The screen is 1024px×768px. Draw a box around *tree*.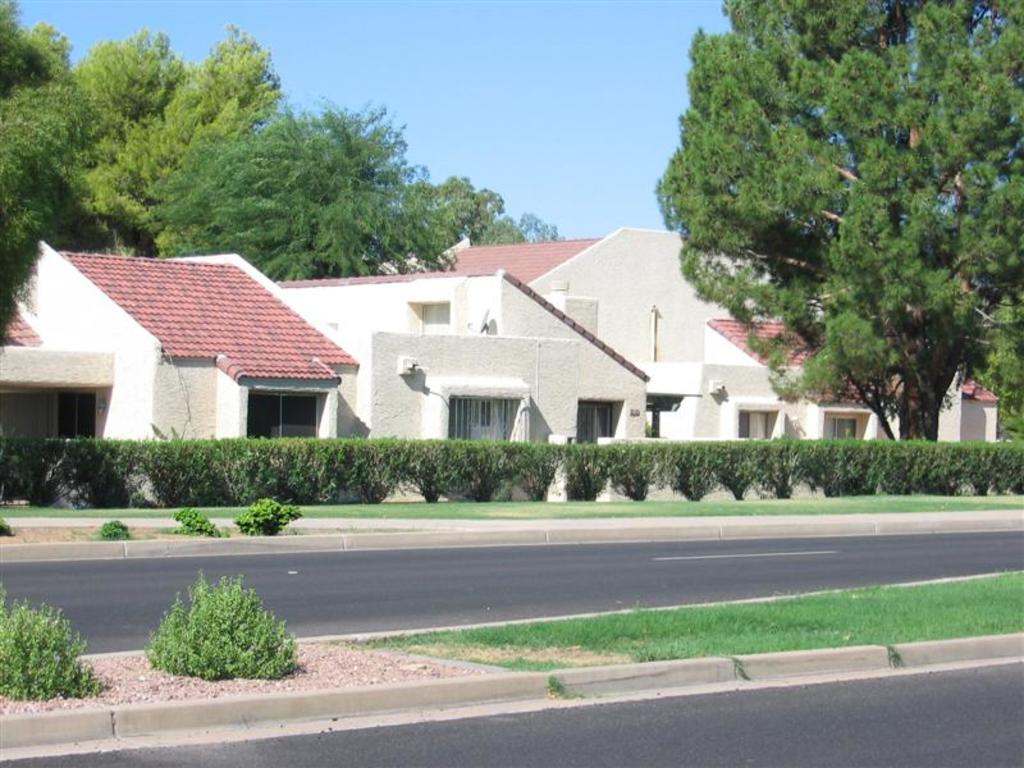
detection(658, 12, 1014, 452).
